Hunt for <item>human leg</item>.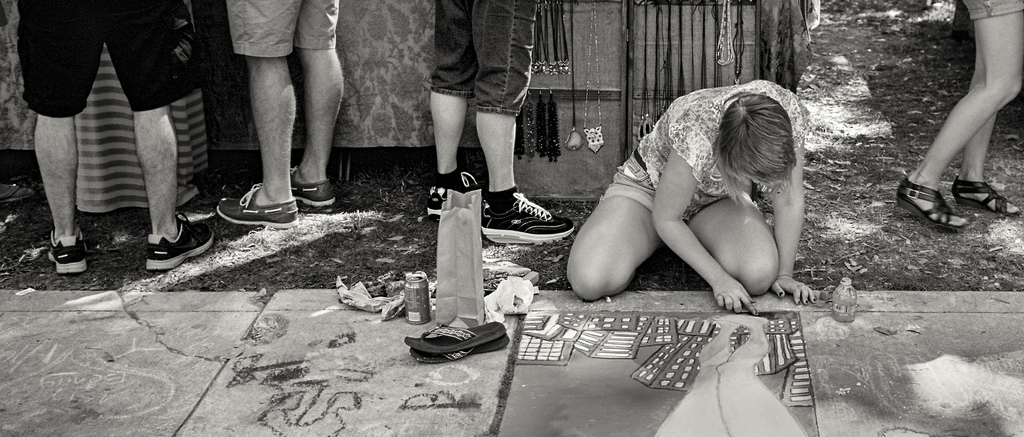
Hunted down at {"x1": 298, "y1": 48, "x2": 340, "y2": 207}.
